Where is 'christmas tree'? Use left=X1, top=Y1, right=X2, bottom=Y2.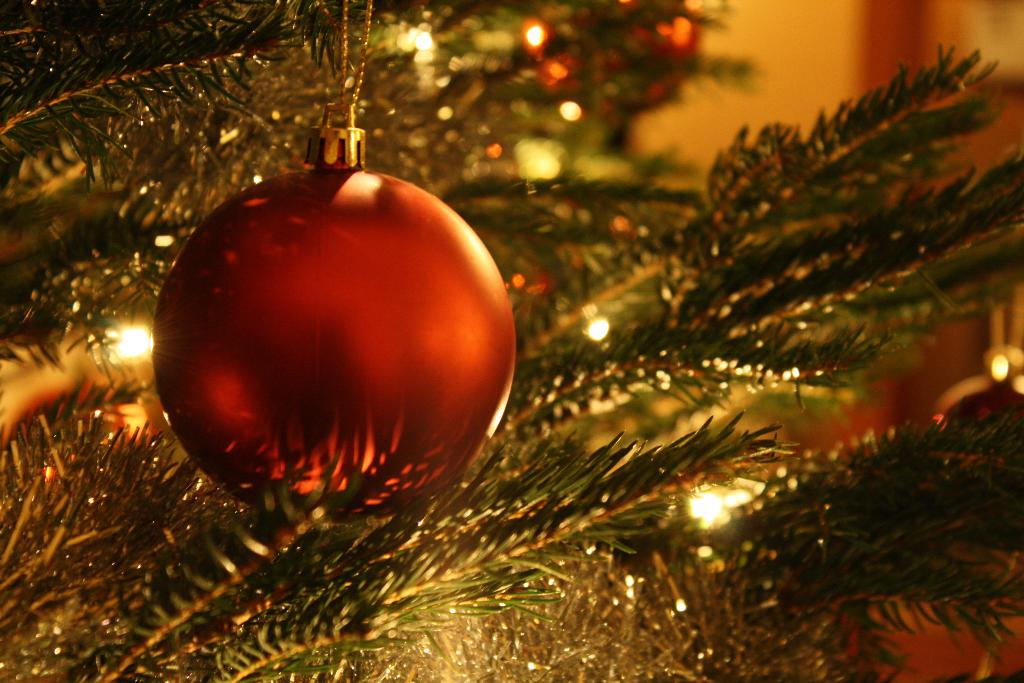
left=0, top=0, right=1023, bottom=682.
